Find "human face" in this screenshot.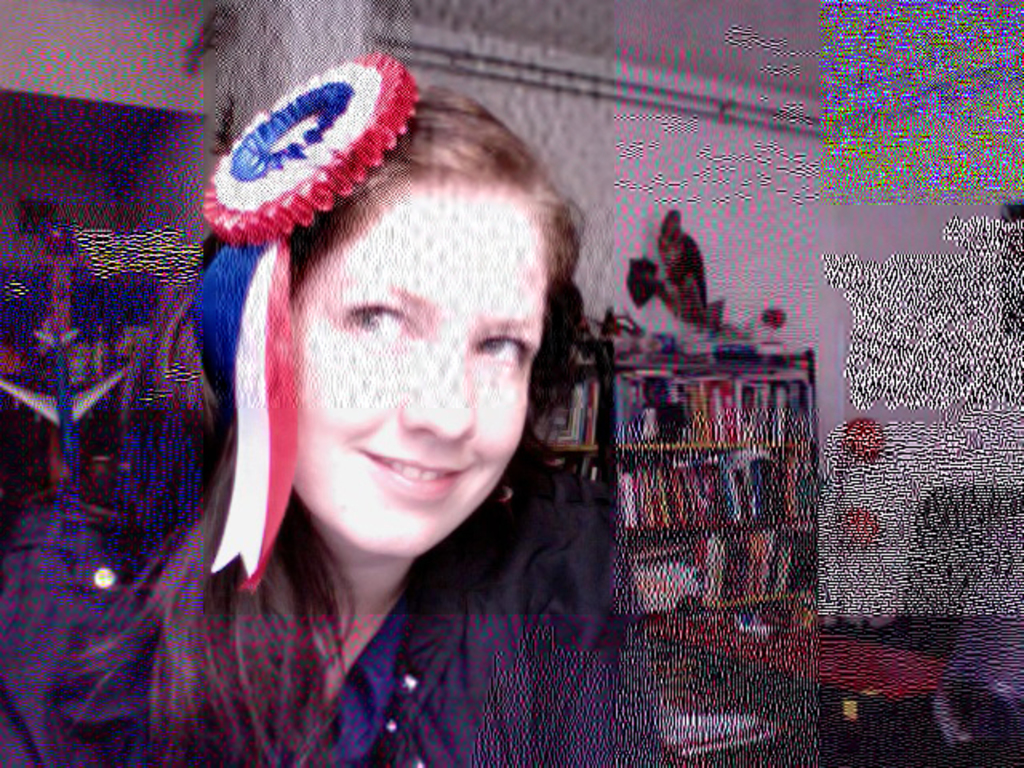
The bounding box for "human face" is (left=240, top=162, right=539, bottom=554).
